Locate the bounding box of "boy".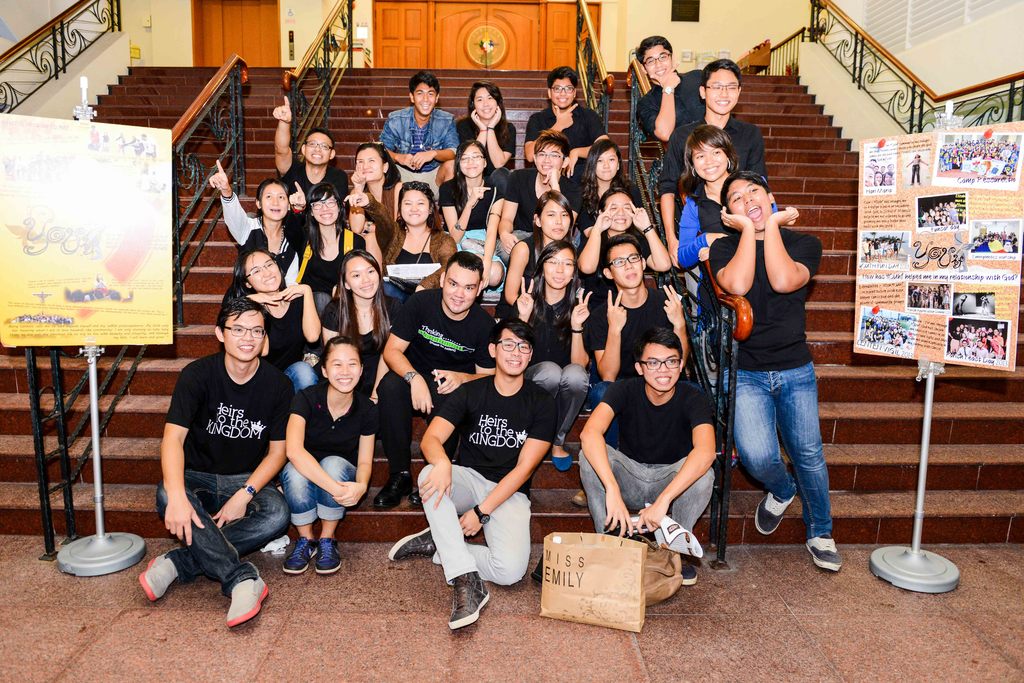
Bounding box: [631,25,706,145].
